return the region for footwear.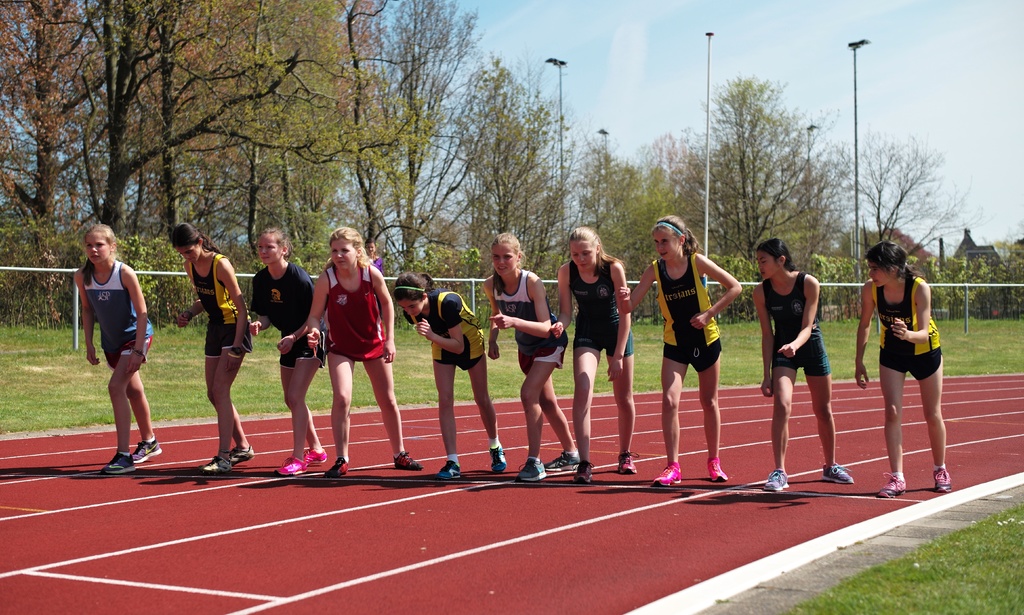
select_region(392, 449, 420, 472).
